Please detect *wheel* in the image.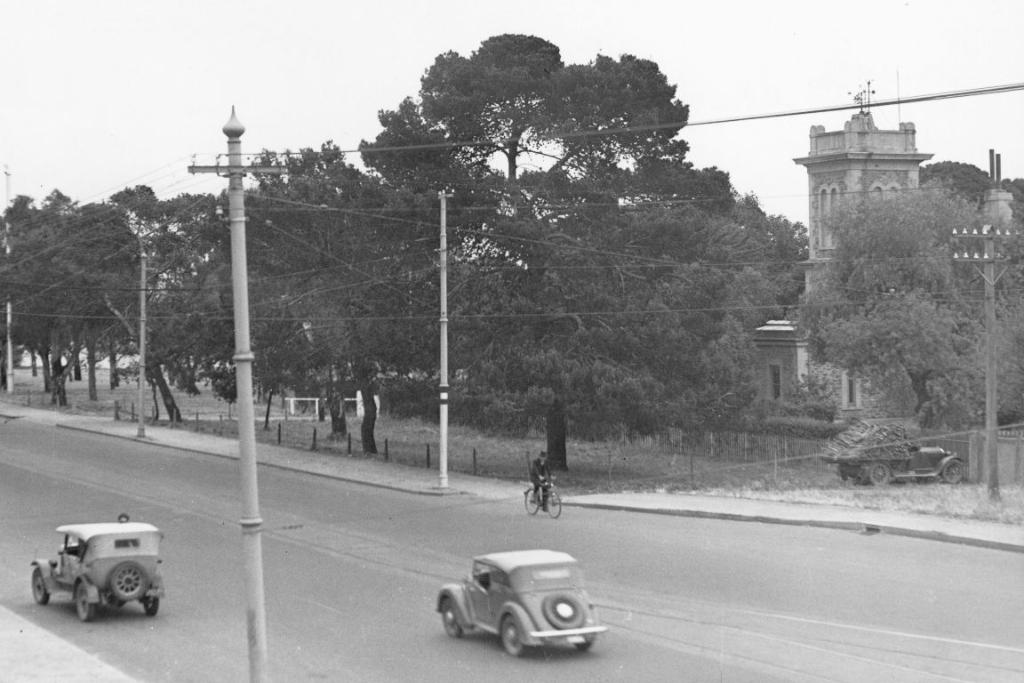
crop(108, 558, 148, 600).
